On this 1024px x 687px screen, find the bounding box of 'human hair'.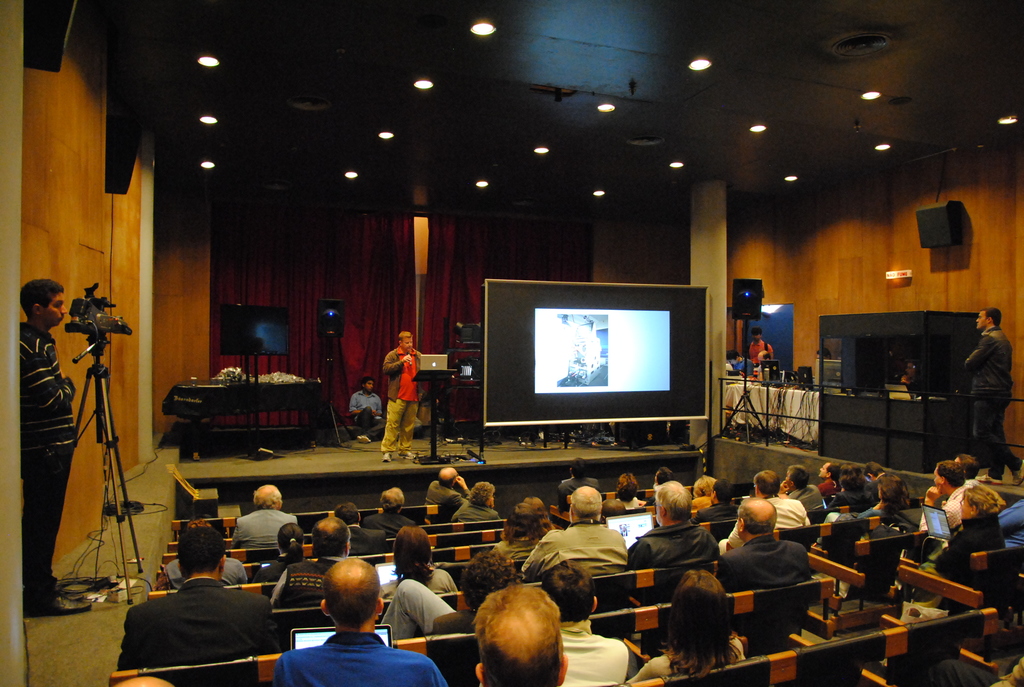
Bounding box: 19:278:64:316.
